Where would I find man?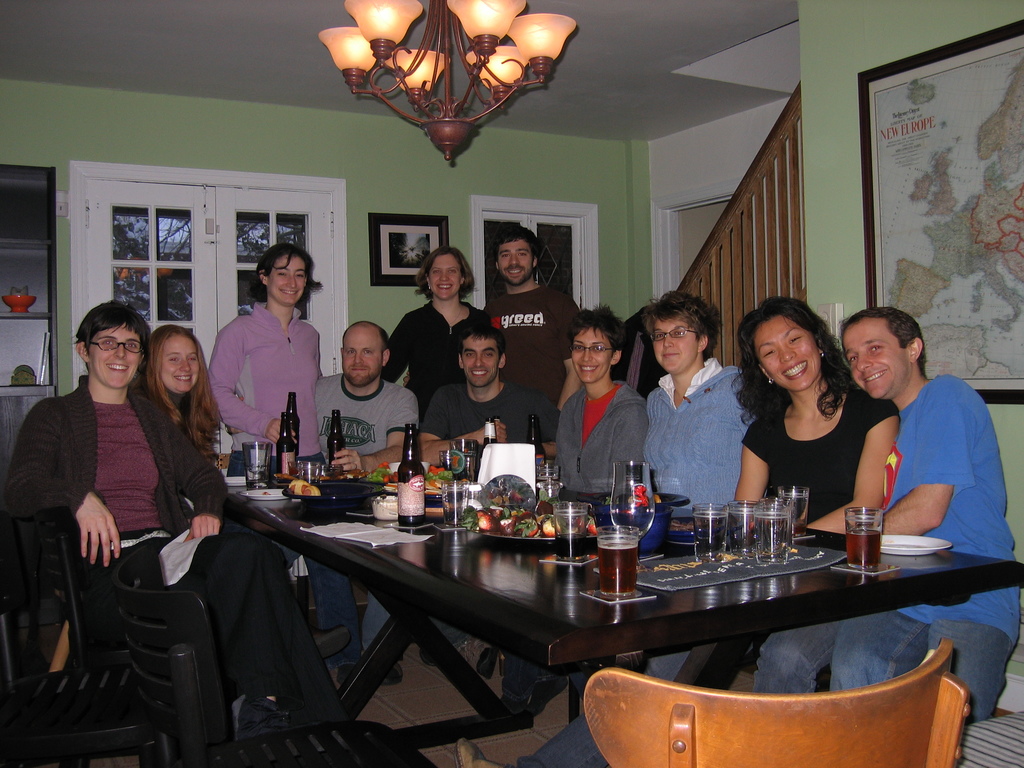
At rect(831, 310, 1018, 746).
